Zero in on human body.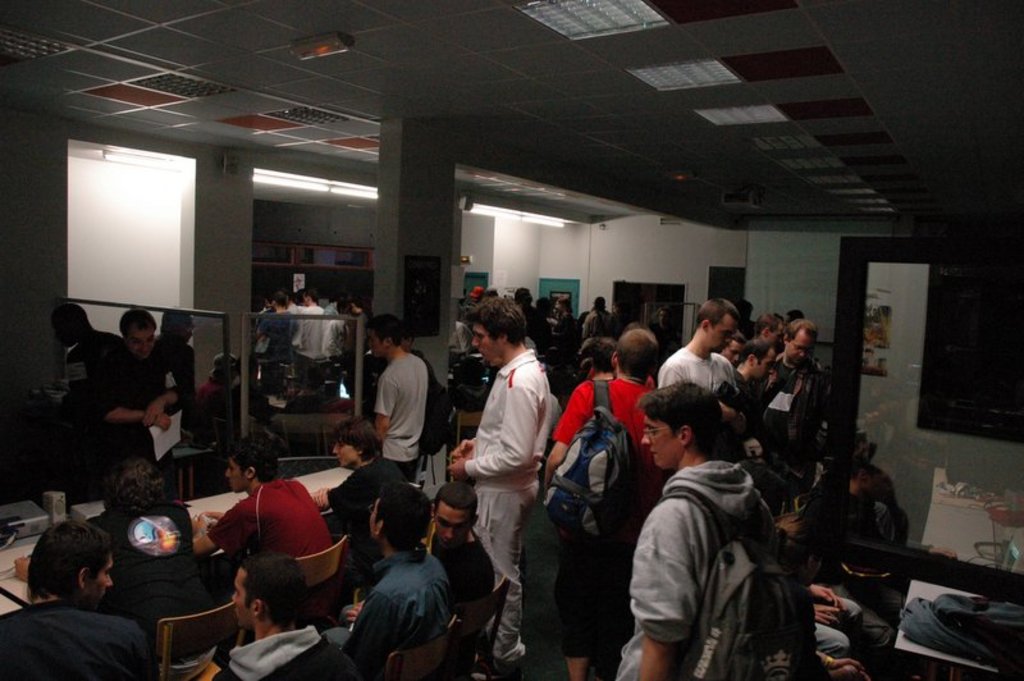
Zeroed in: 428/529/499/650.
